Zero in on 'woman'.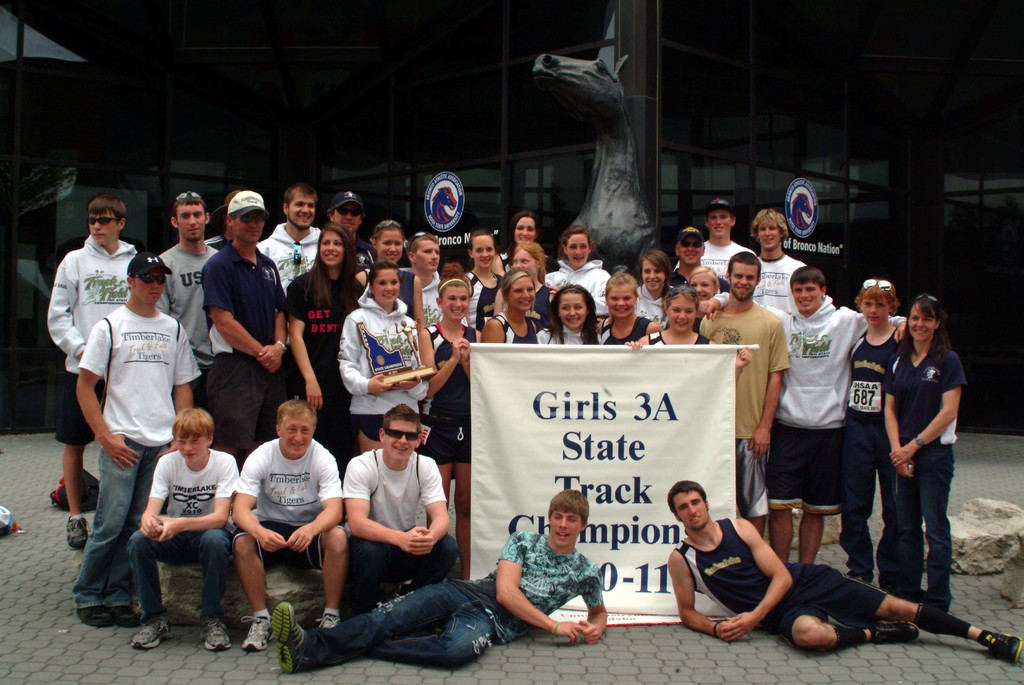
Zeroed in: x1=865 y1=284 x2=972 y2=658.
